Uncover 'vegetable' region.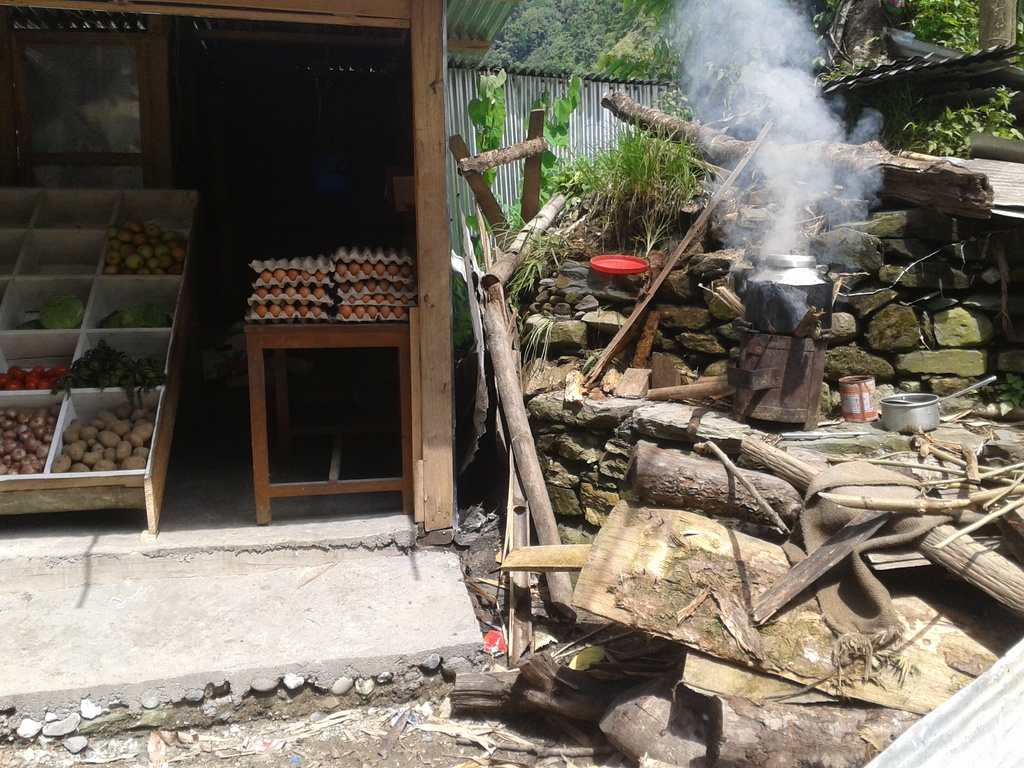
Uncovered: box=[102, 301, 165, 328].
